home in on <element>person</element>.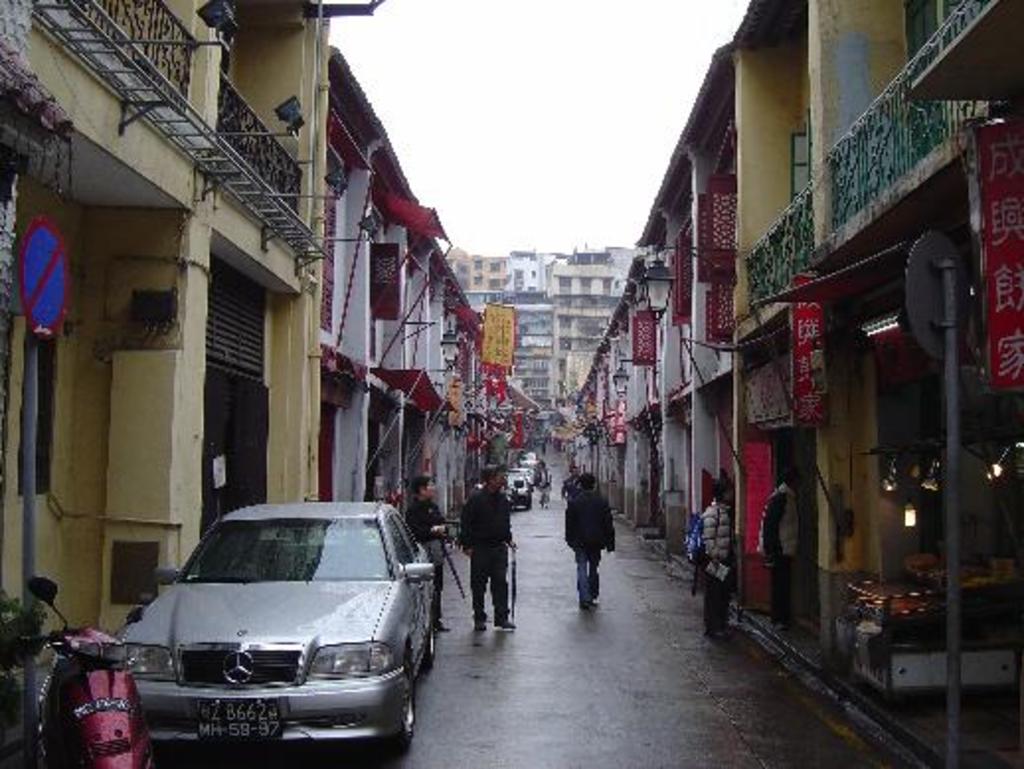
Homed in at [753, 470, 803, 627].
